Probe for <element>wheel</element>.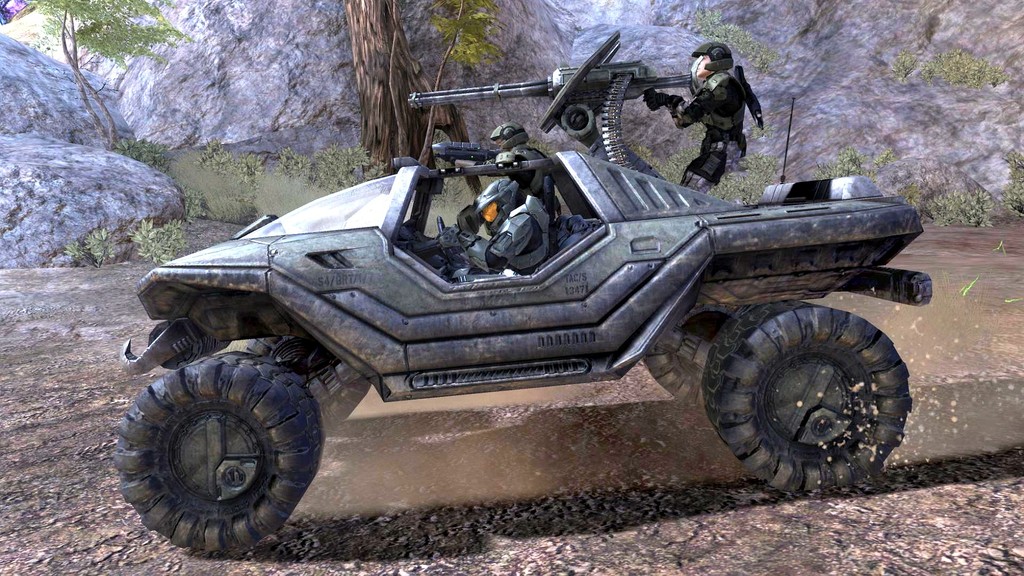
Probe result: (left=115, top=362, right=330, bottom=556).
